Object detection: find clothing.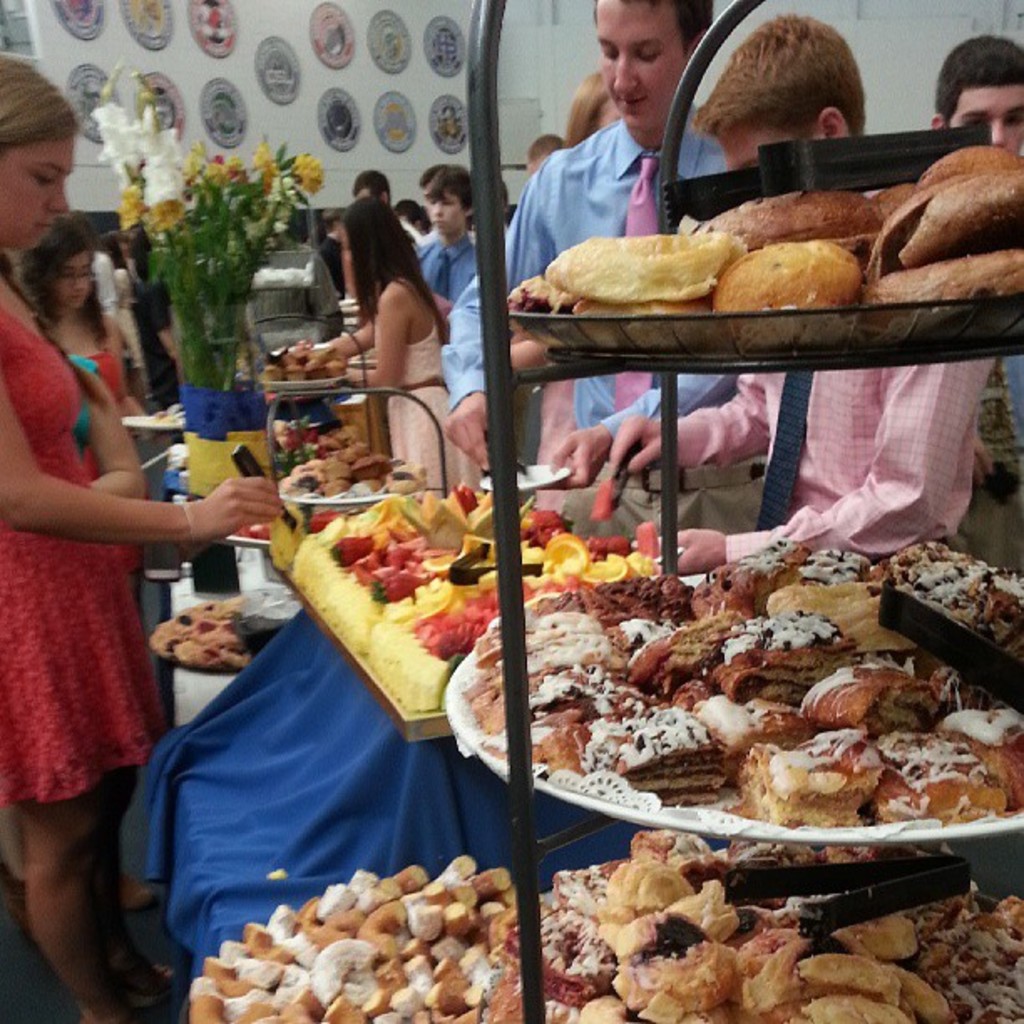
<box>75,345,134,422</box>.
